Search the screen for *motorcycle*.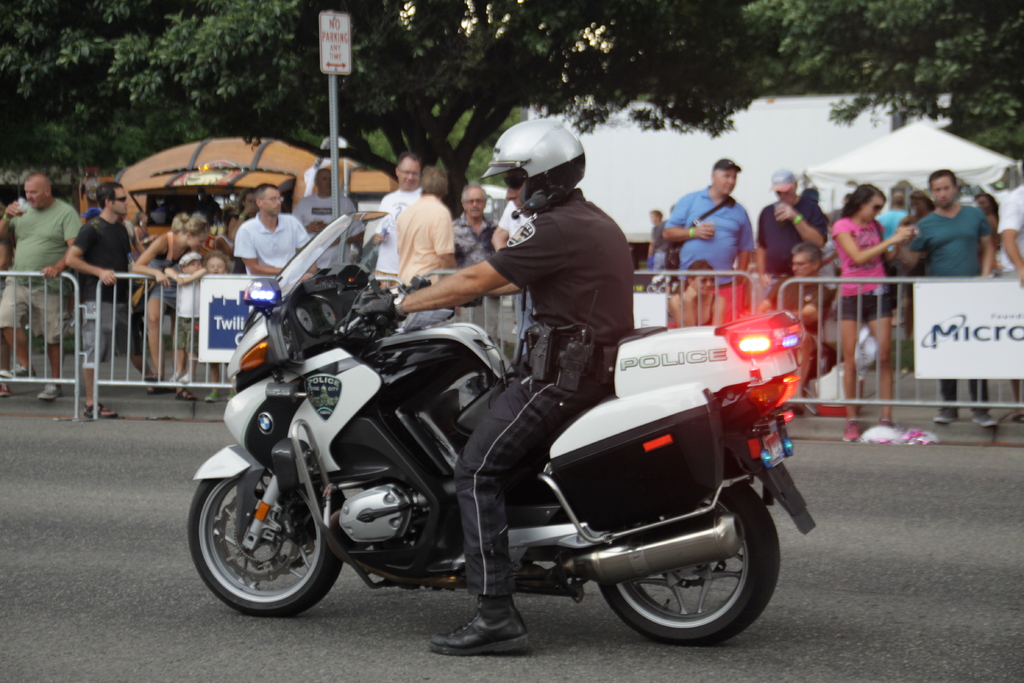
Found at (left=171, top=249, right=815, bottom=655).
